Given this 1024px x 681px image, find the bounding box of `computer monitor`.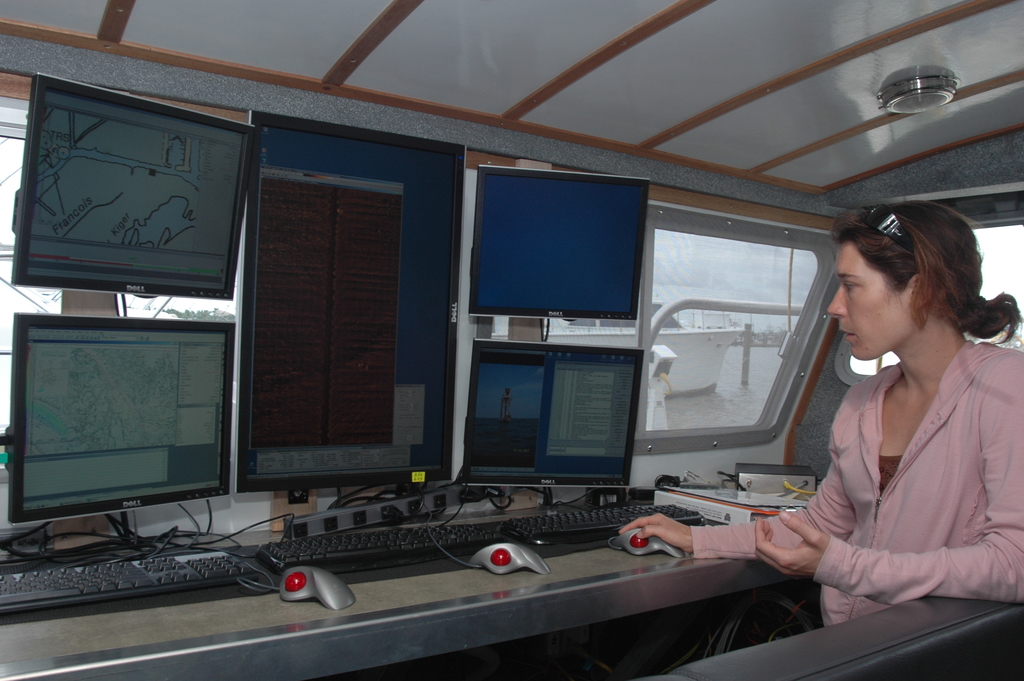
bbox=[456, 340, 656, 504].
